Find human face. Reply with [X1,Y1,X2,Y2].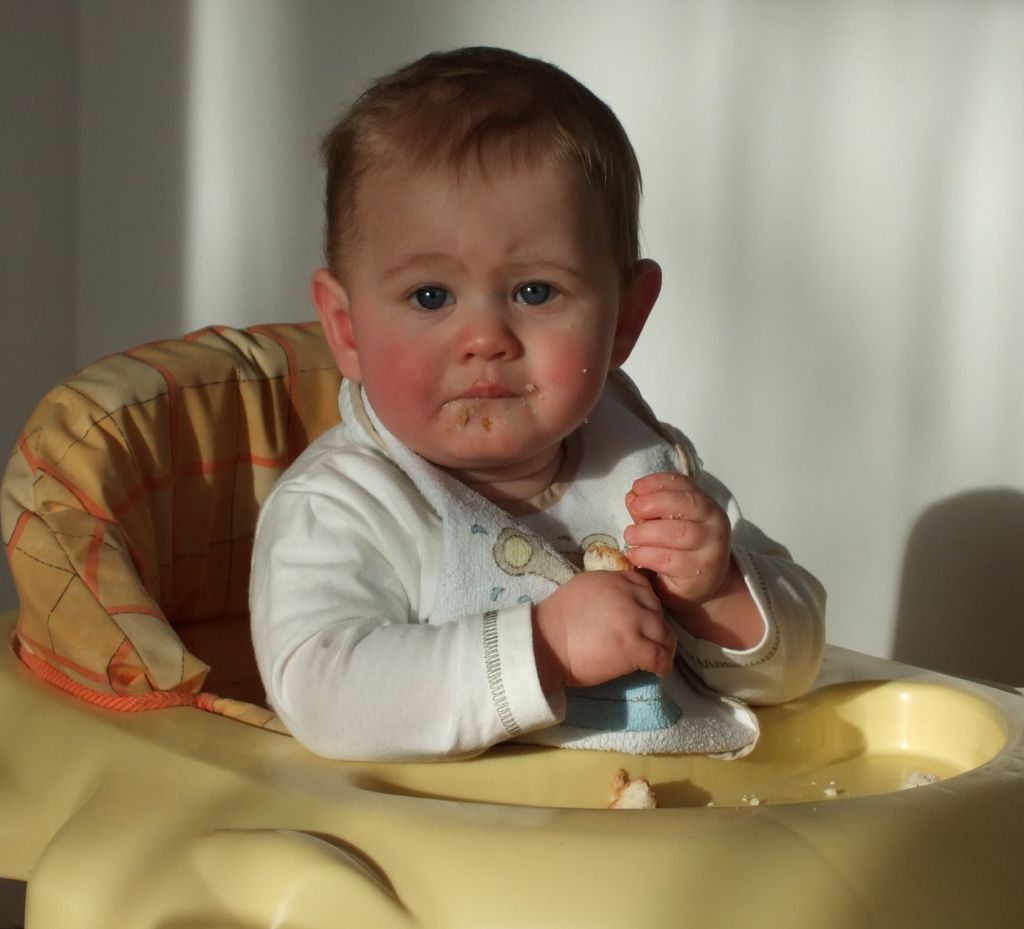
[350,162,620,461].
